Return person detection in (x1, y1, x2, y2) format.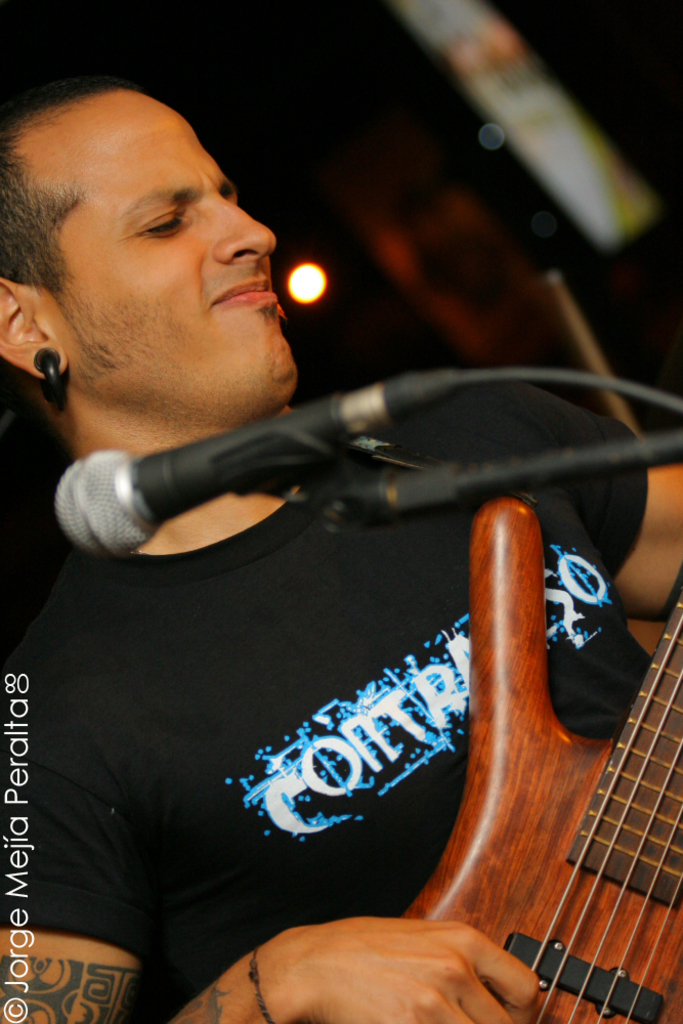
(0, 88, 682, 1023).
